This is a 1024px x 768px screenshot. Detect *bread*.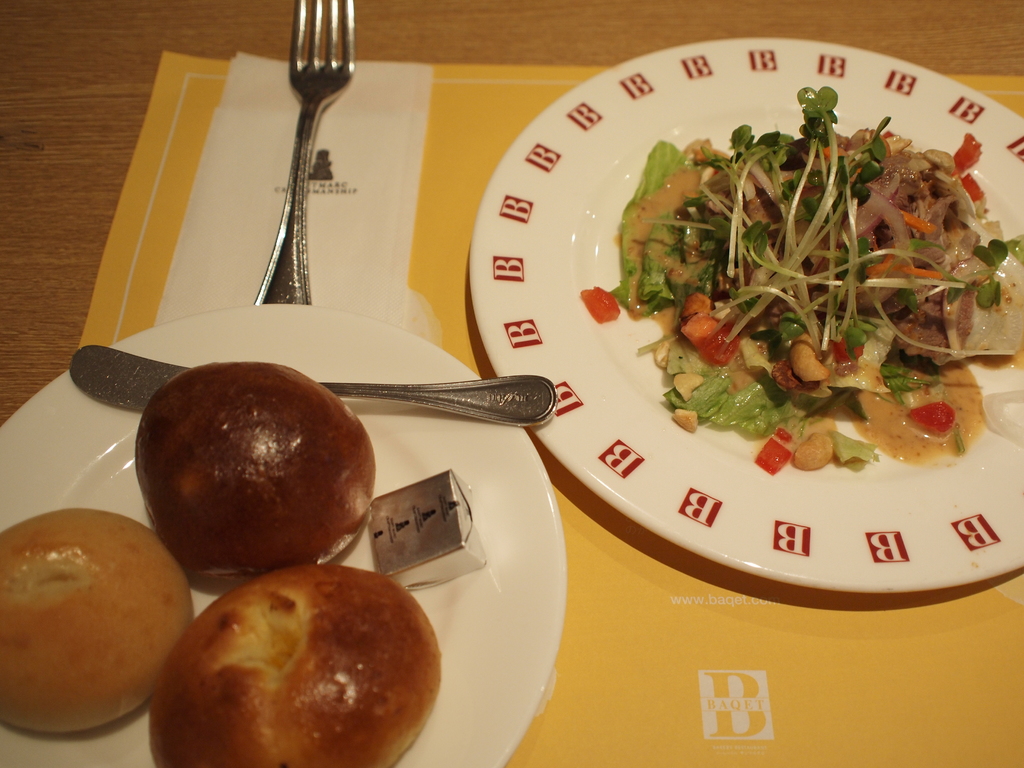
x1=143 y1=569 x2=434 y2=767.
